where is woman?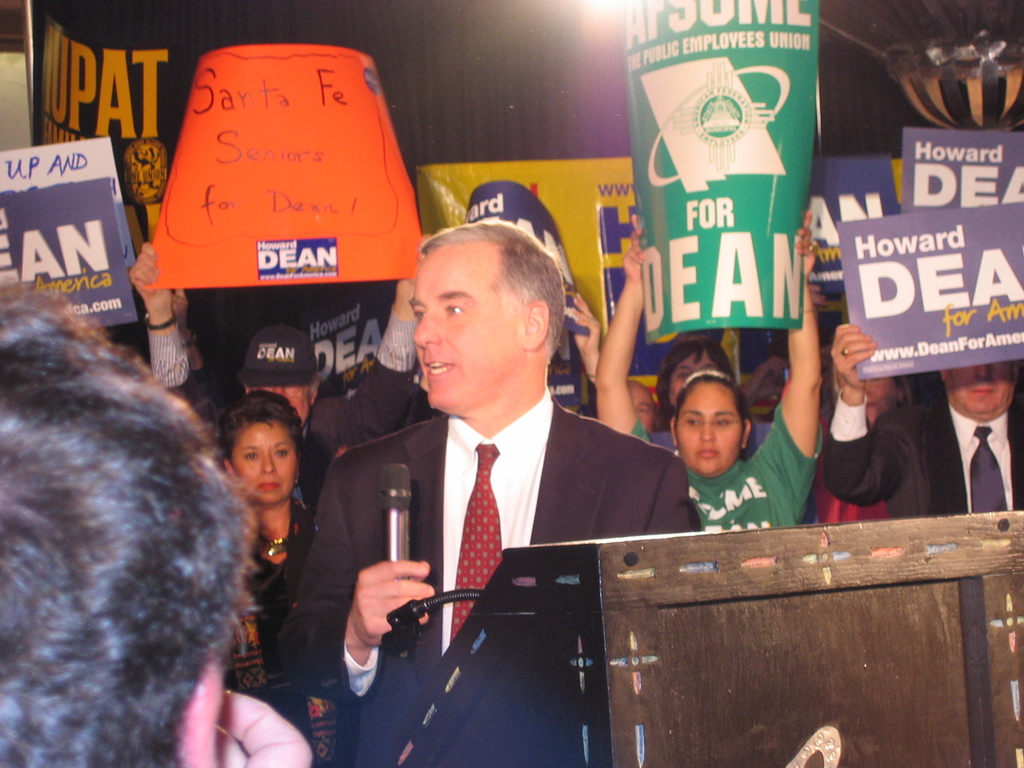
locate(185, 384, 322, 644).
